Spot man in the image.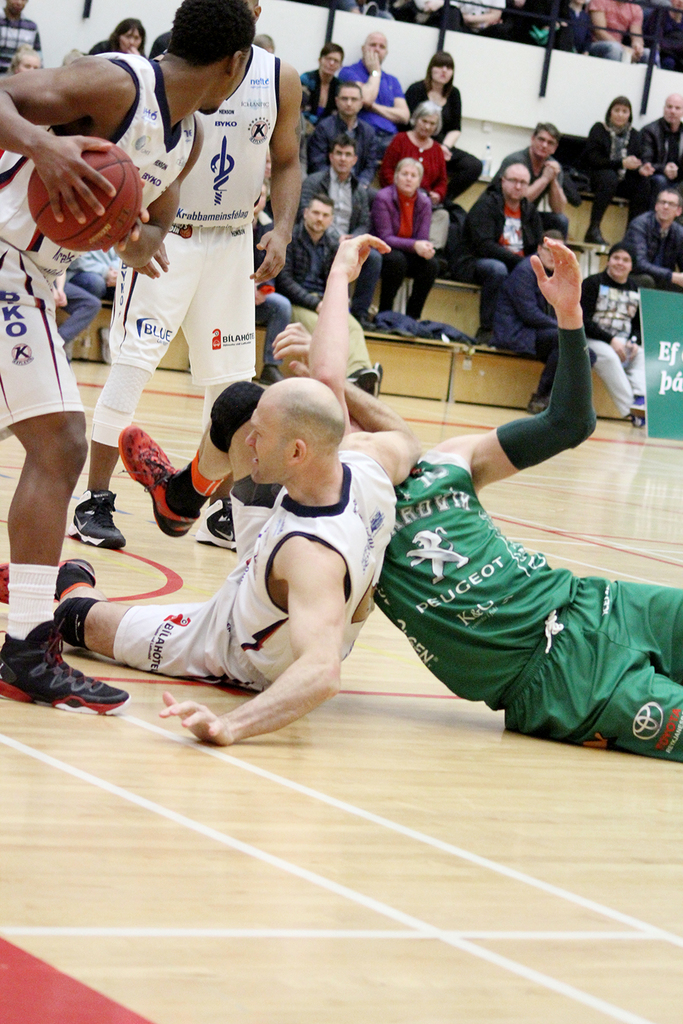
man found at [x1=583, y1=0, x2=644, y2=63].
